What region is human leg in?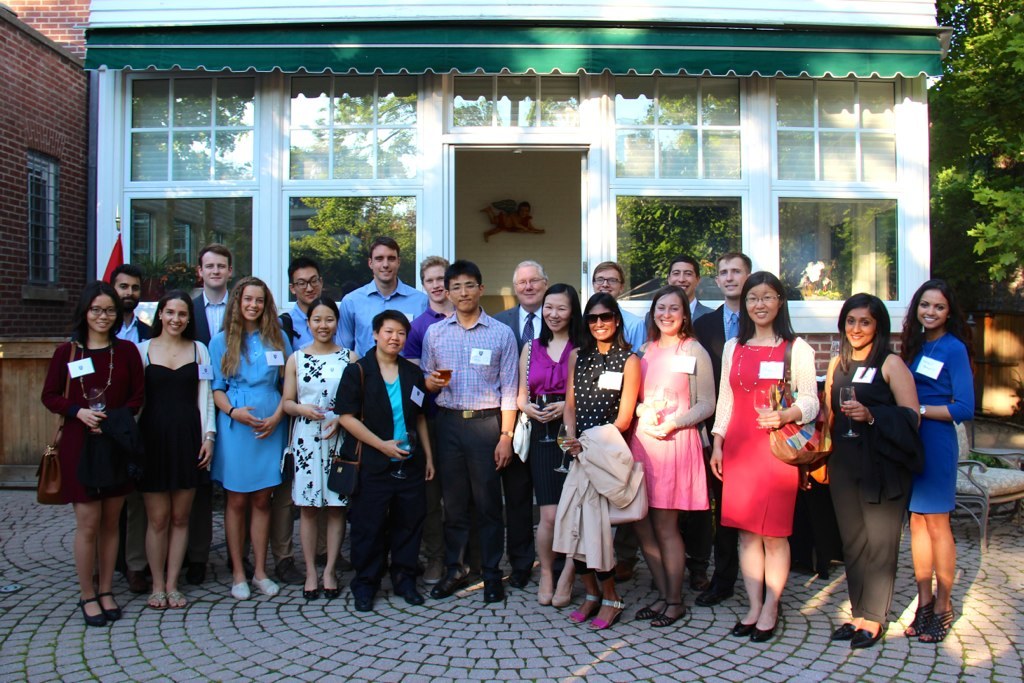
<bbox>717, 259, 741, 287</bbox>.
